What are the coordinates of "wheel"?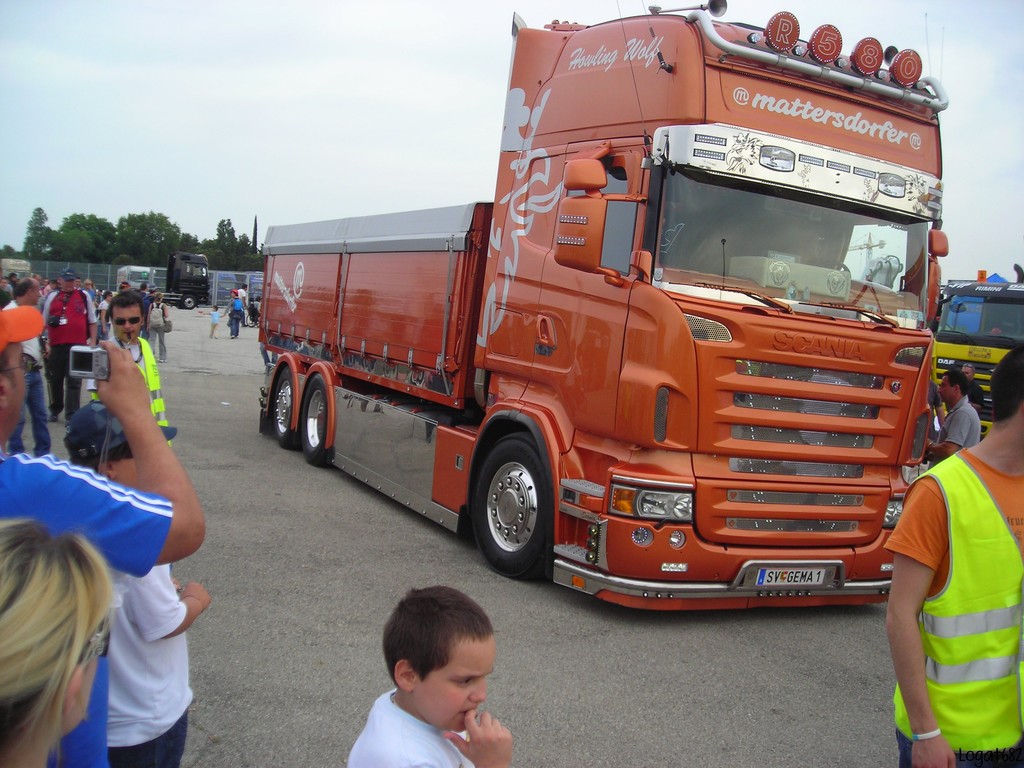
(x1=296, y1=372, x2=334, y2=467).
